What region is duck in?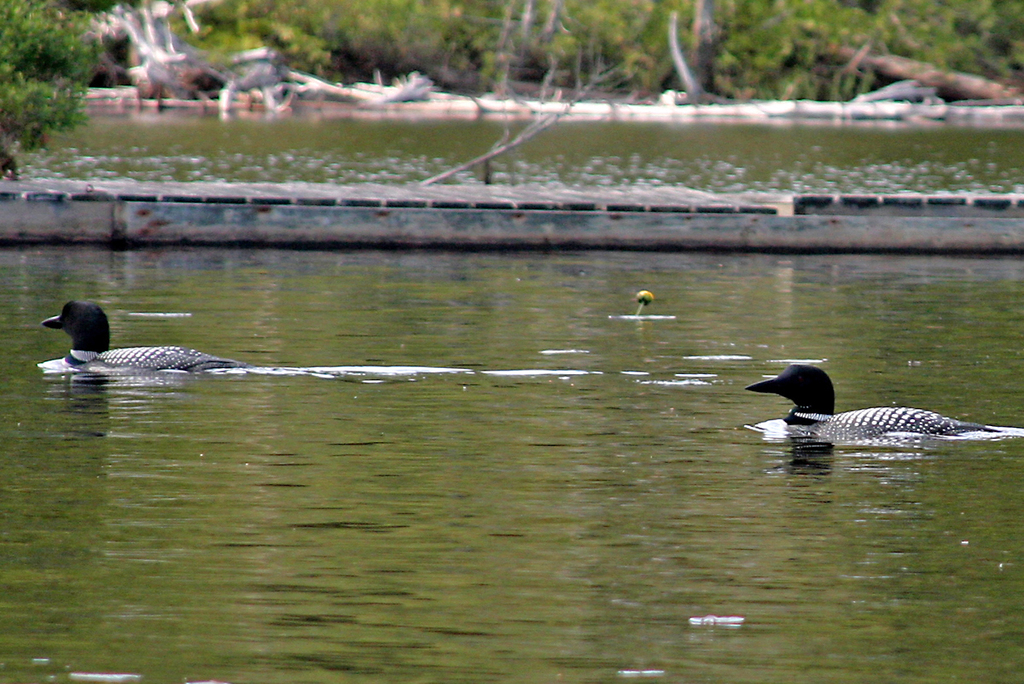
[left=739, top=365, right=1004, bottom=433].
